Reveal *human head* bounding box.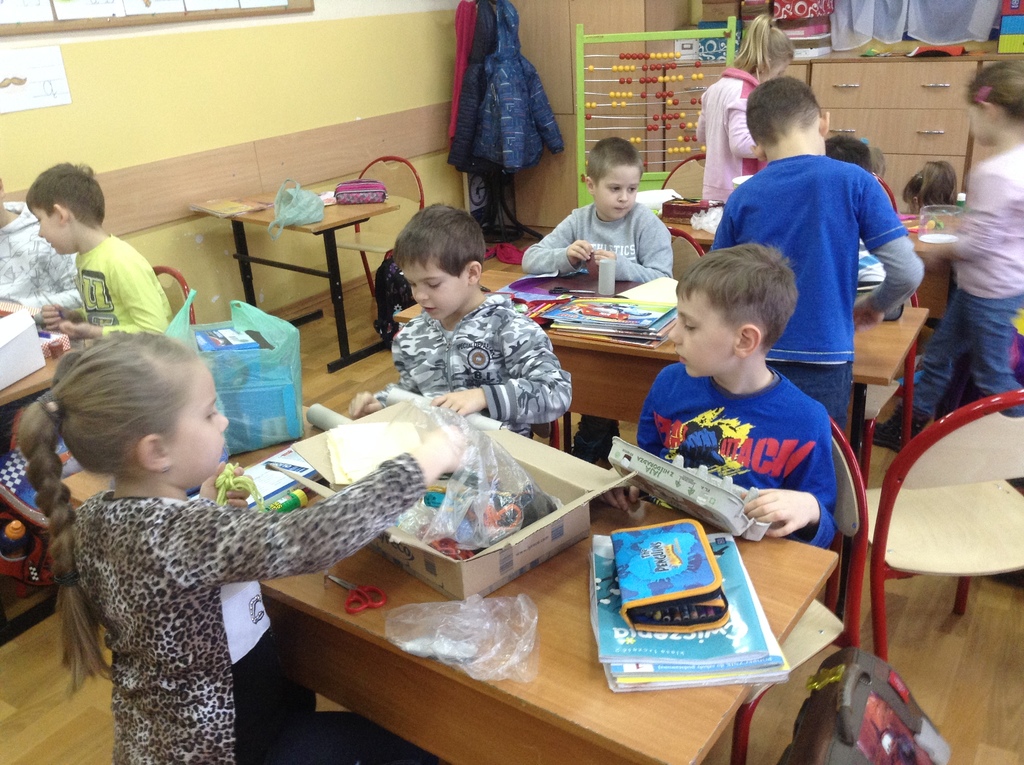
Revealed: 50, 329, 229, 492.
